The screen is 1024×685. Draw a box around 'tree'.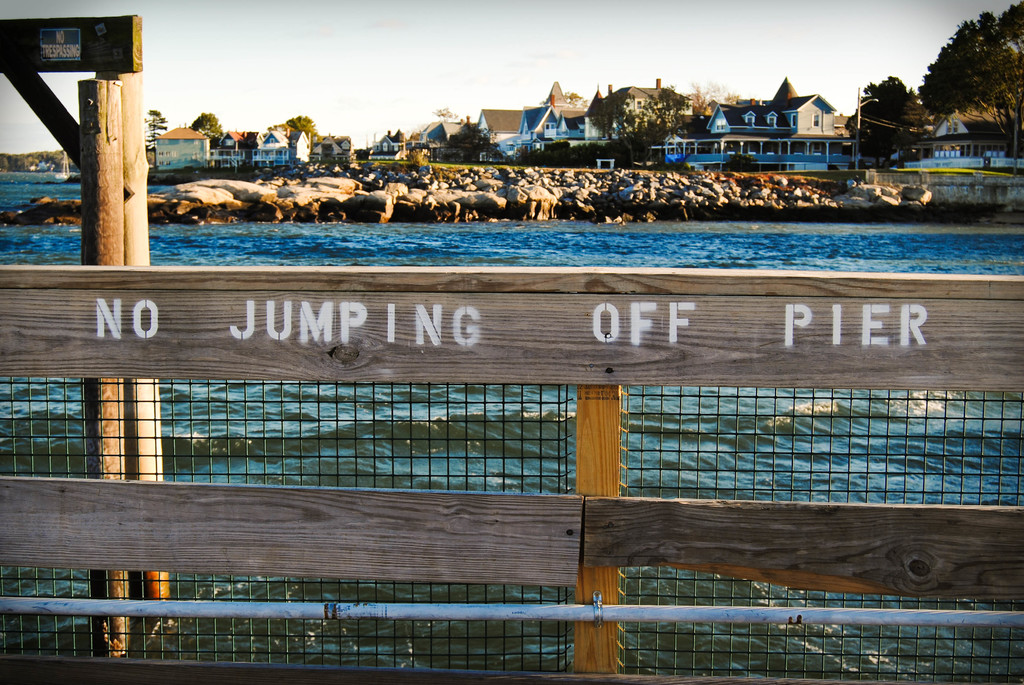
692, 83, 721, 115.
